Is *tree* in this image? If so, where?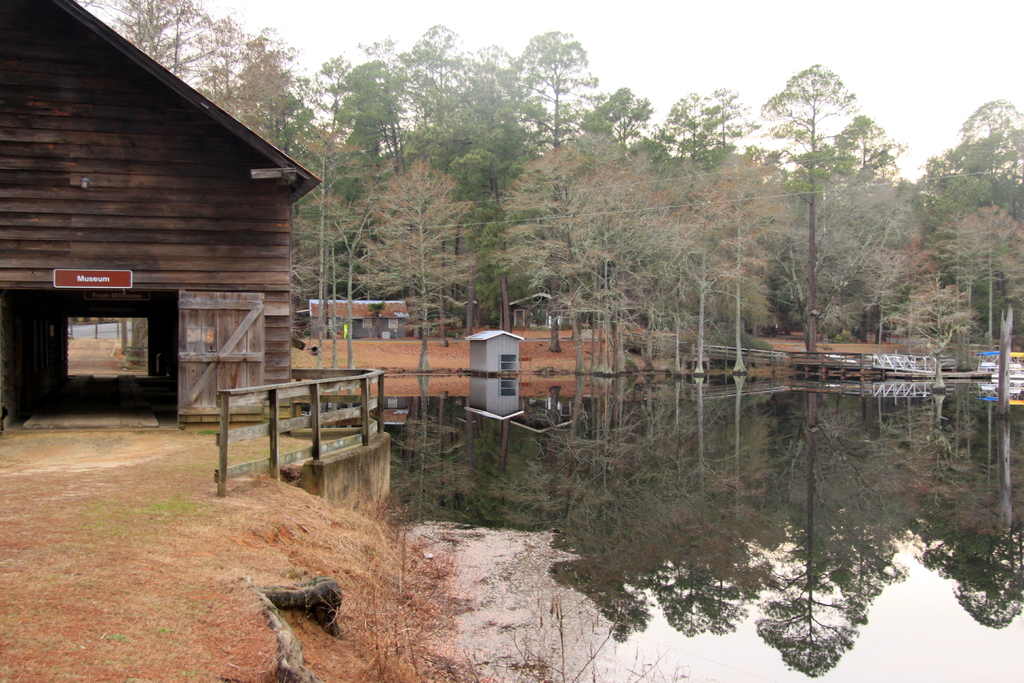
Yes, at [x1=330, y1=185, x2=385, y2=341].
